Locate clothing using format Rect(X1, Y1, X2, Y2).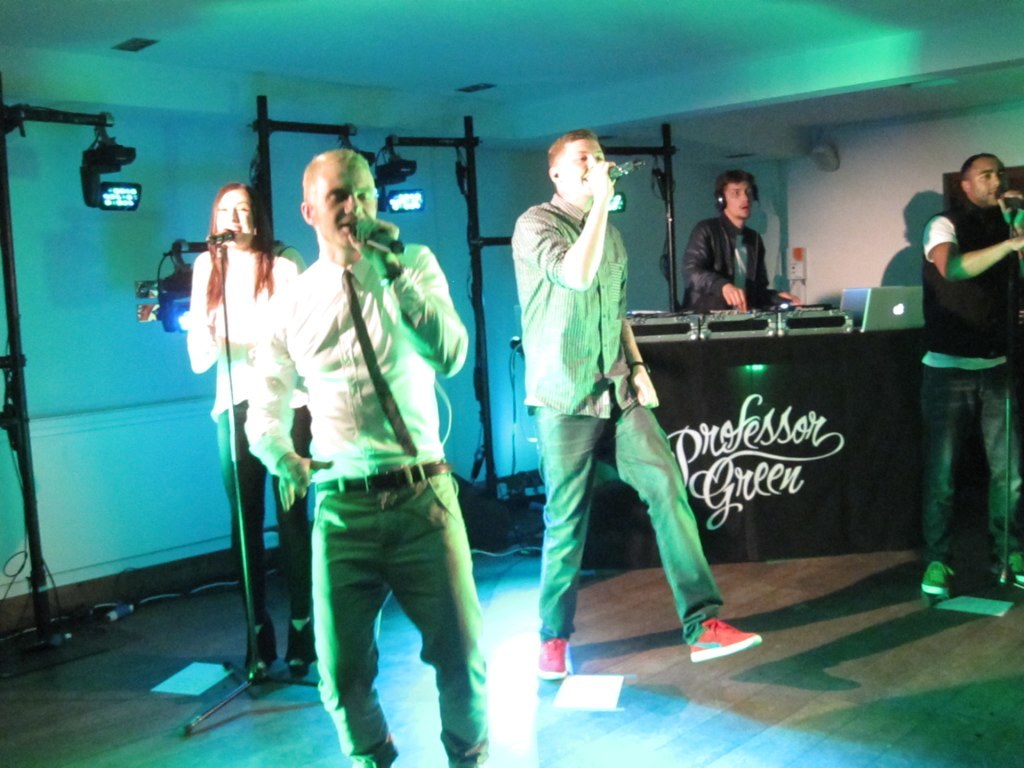
Rect(247, 162, 480, 735).
